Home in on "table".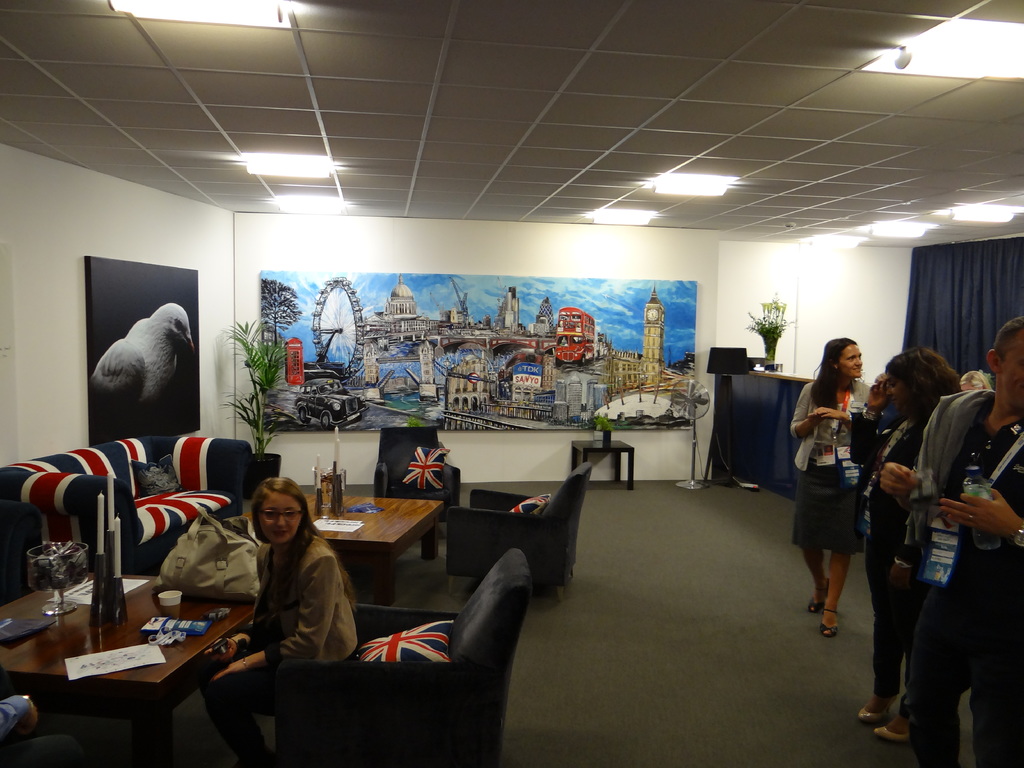
Homed in at Rect(243, 494, 447, 604).
